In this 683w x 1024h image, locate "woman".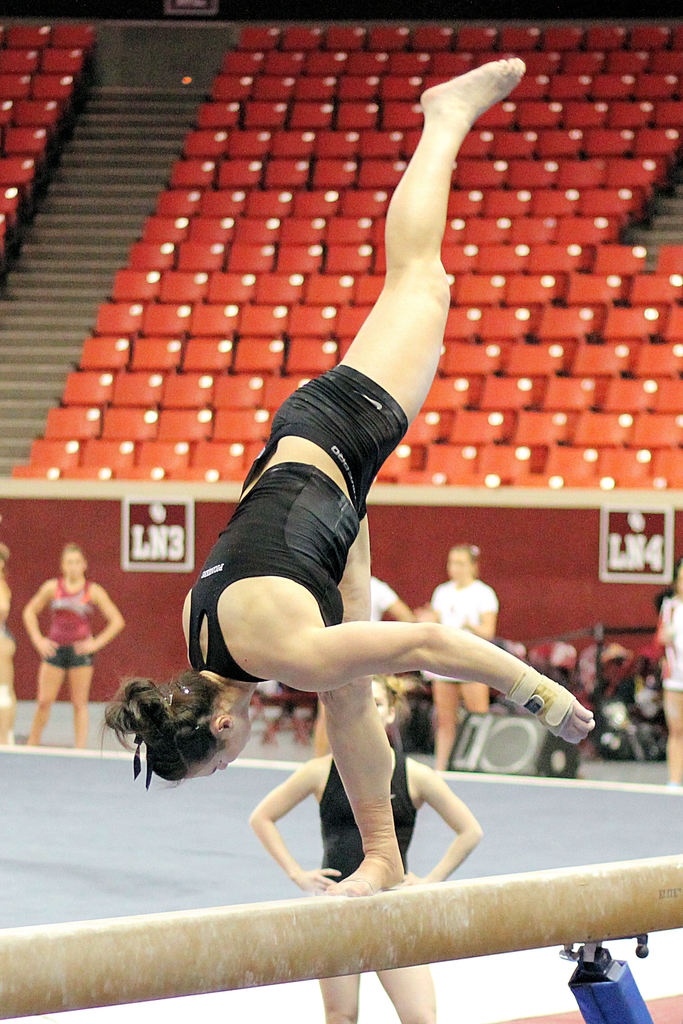
Bounding box: 407,548,502,778.
